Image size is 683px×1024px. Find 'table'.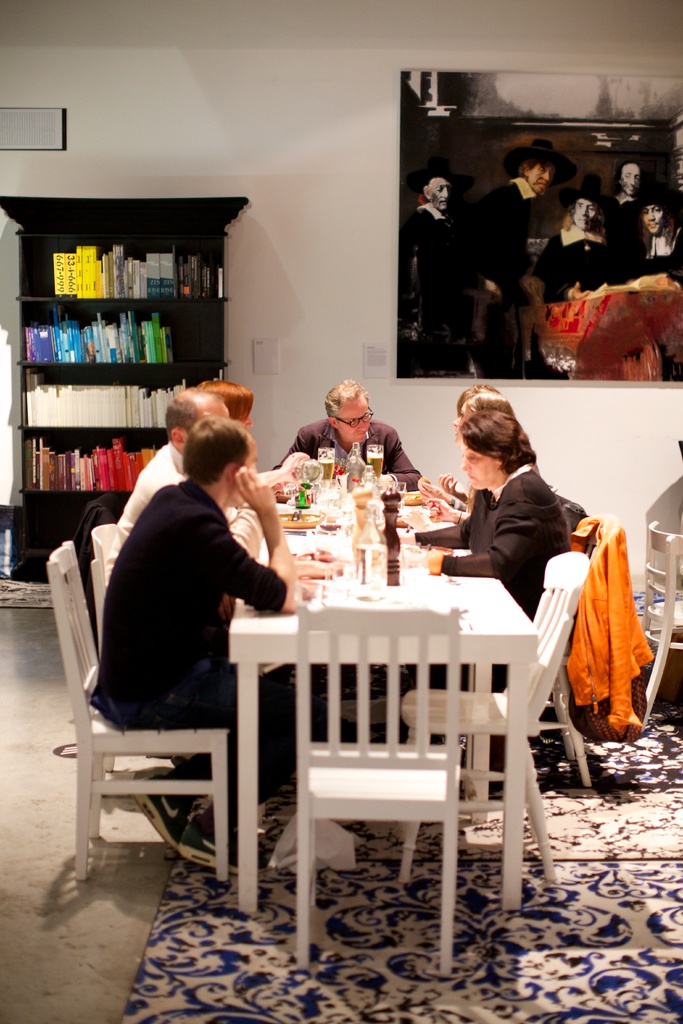
(222, 520, 577, 961).
